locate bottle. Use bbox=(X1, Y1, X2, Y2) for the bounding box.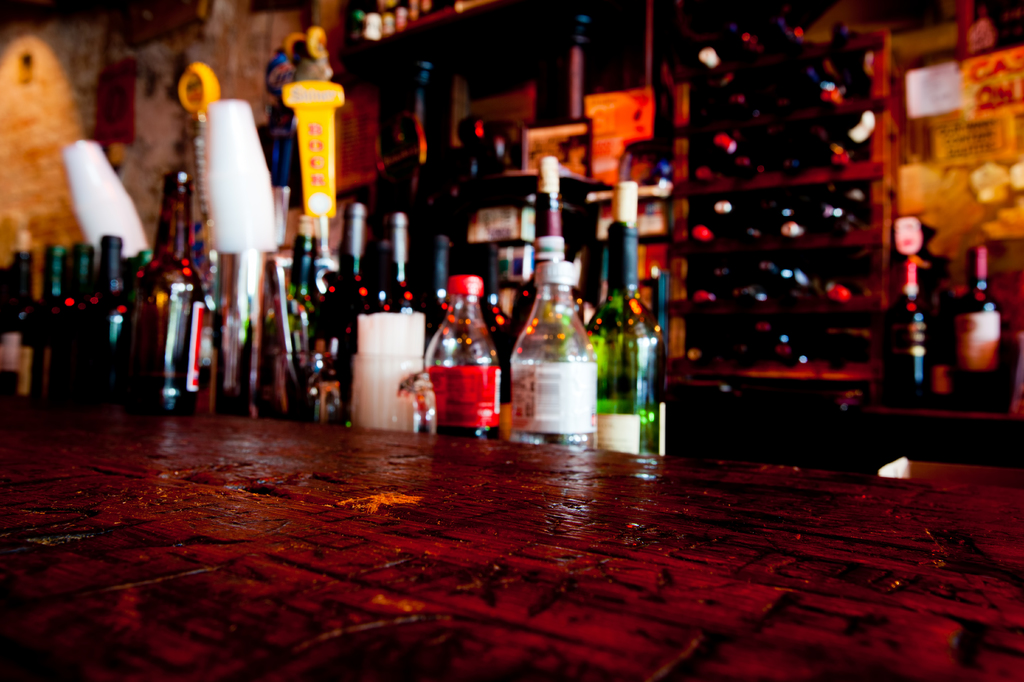
bbox=(678, 340, 745, 361).
